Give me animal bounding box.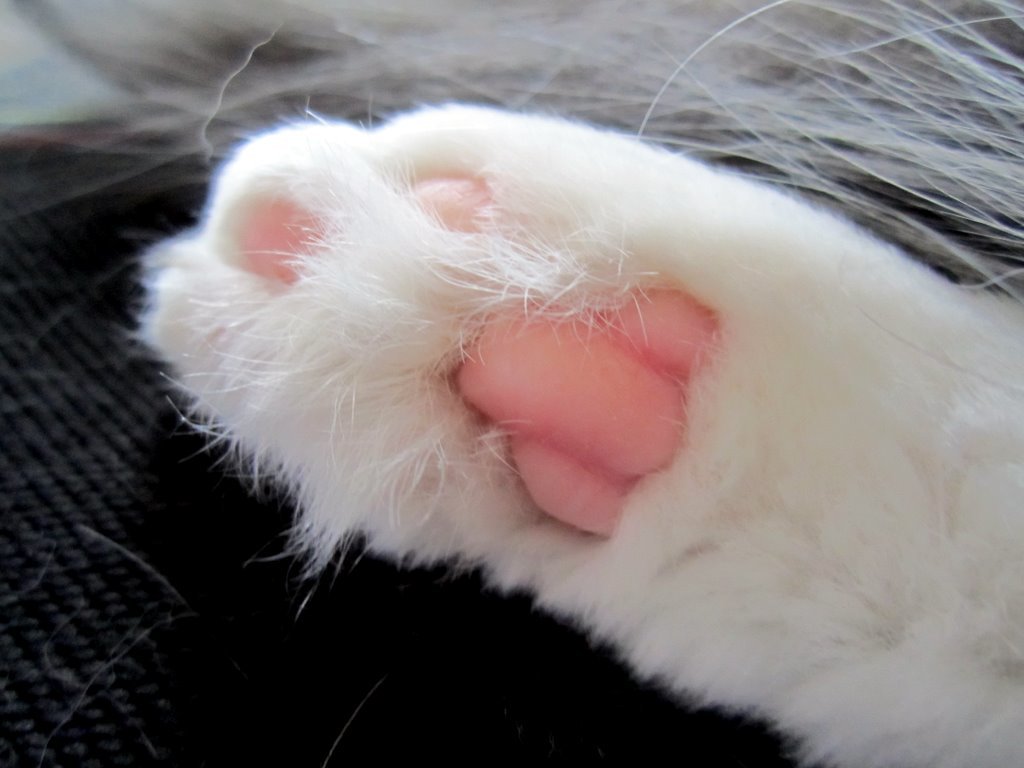
125, 0, 1023, 767.
